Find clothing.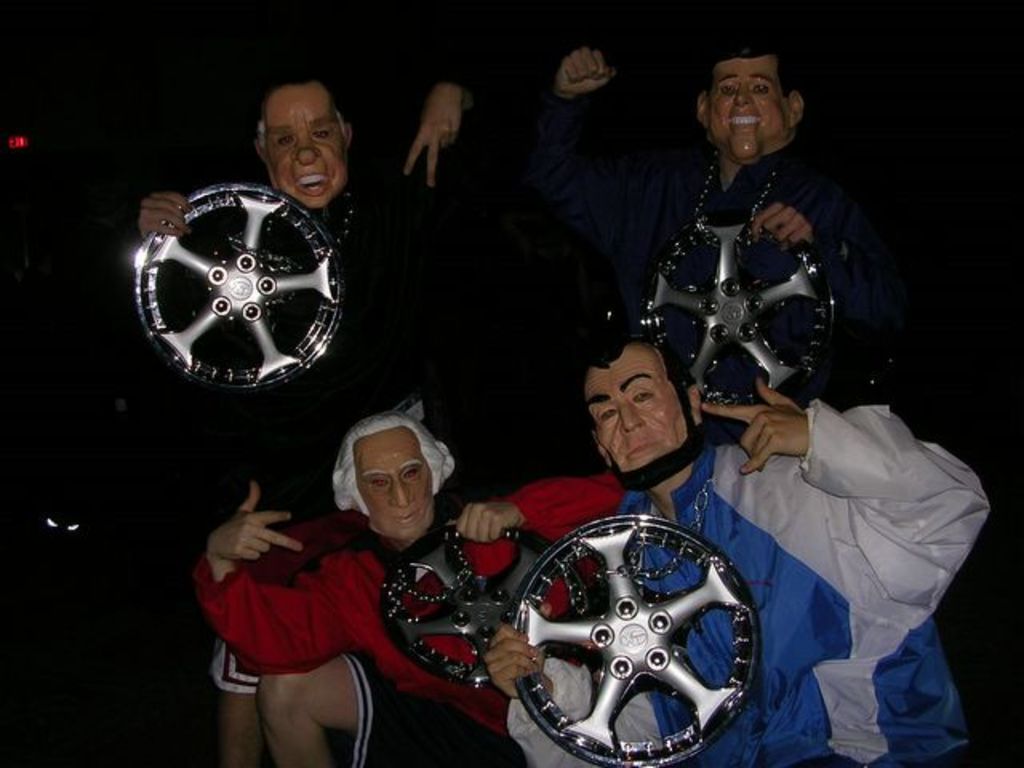
[x1=502, y1=390, x2=989, y2=766].
